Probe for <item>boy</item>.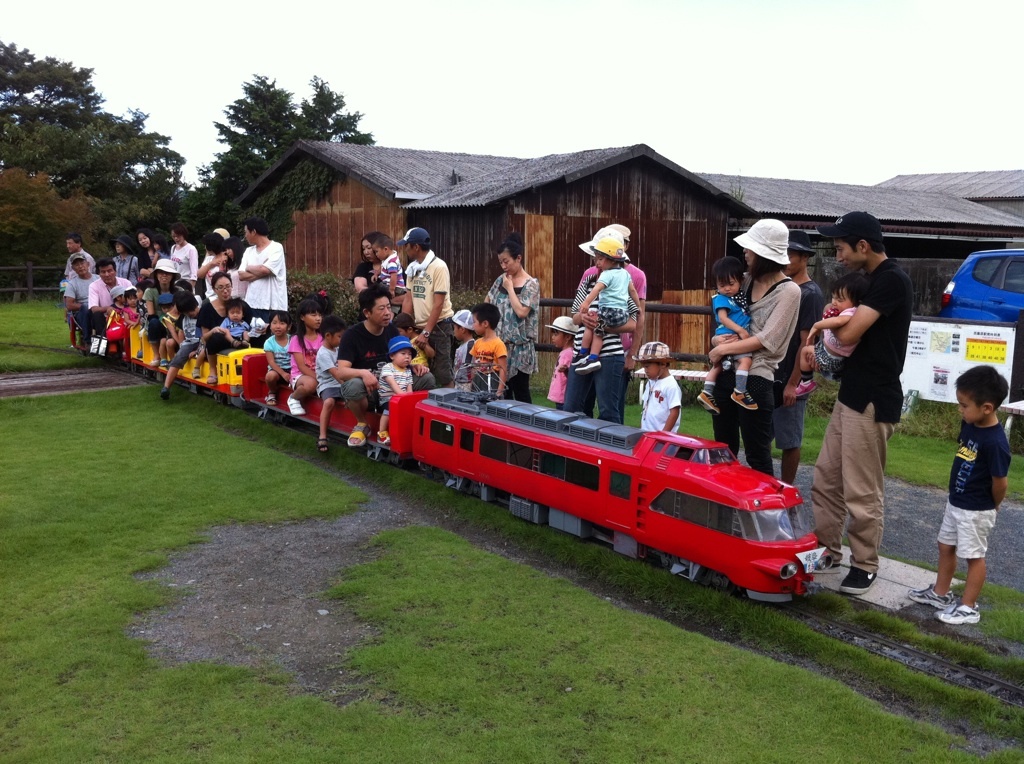
Probe result: x1=367 y1=233 x2=409 y2=299.
